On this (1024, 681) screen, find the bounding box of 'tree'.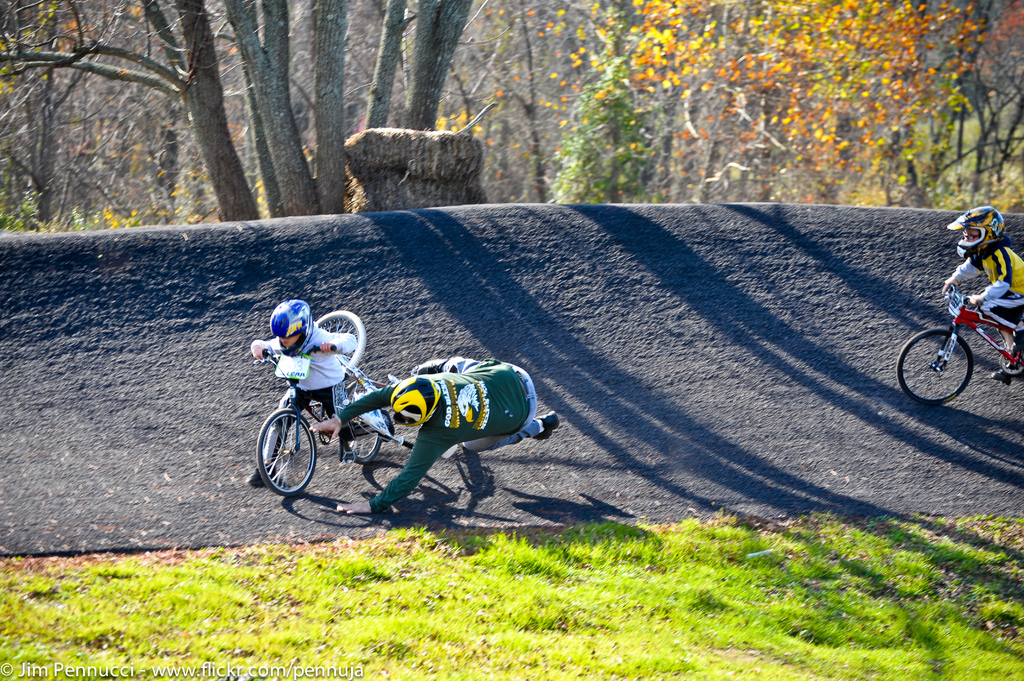
Bounding box: bbox(1, 5, 455, 239).
